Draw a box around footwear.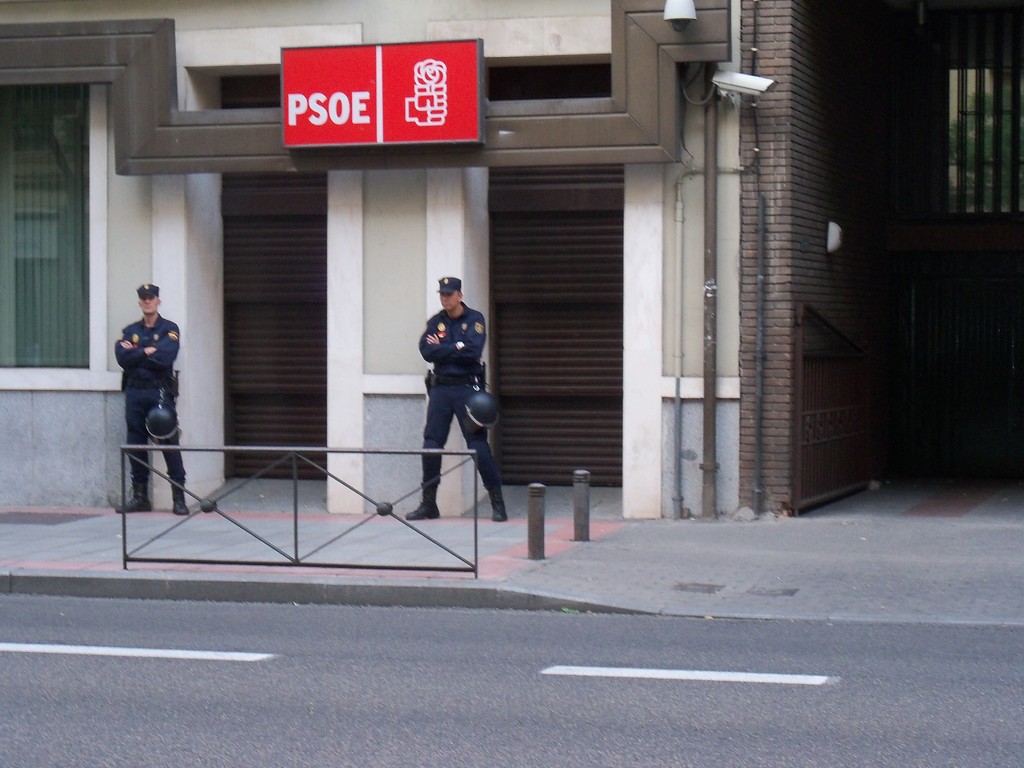
486 488 506 527.
